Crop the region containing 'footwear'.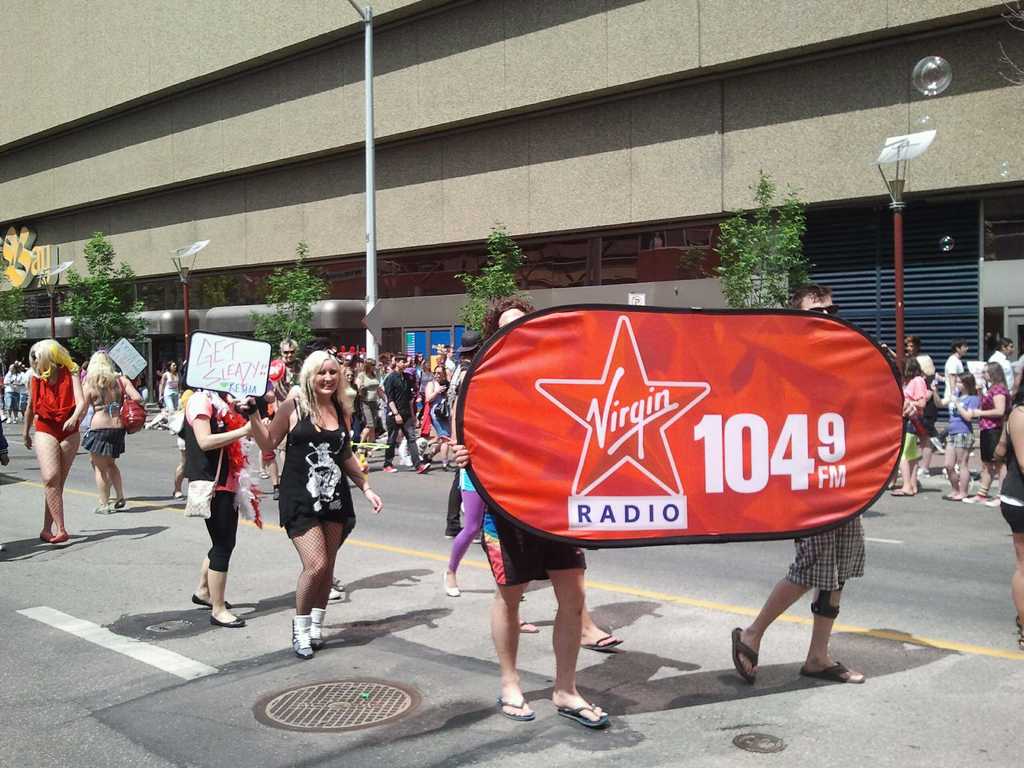
Crop region: <bbox>890, 491, 910, 498</bbox>.
